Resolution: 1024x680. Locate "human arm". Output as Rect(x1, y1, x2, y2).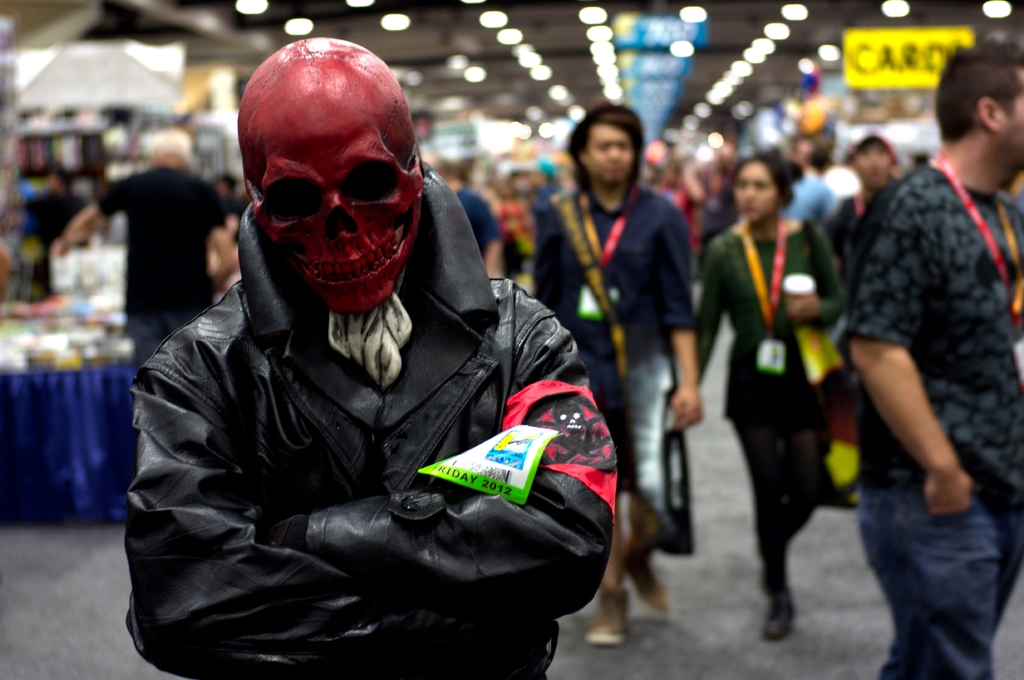
Rect(844, 253, 973, 502).
